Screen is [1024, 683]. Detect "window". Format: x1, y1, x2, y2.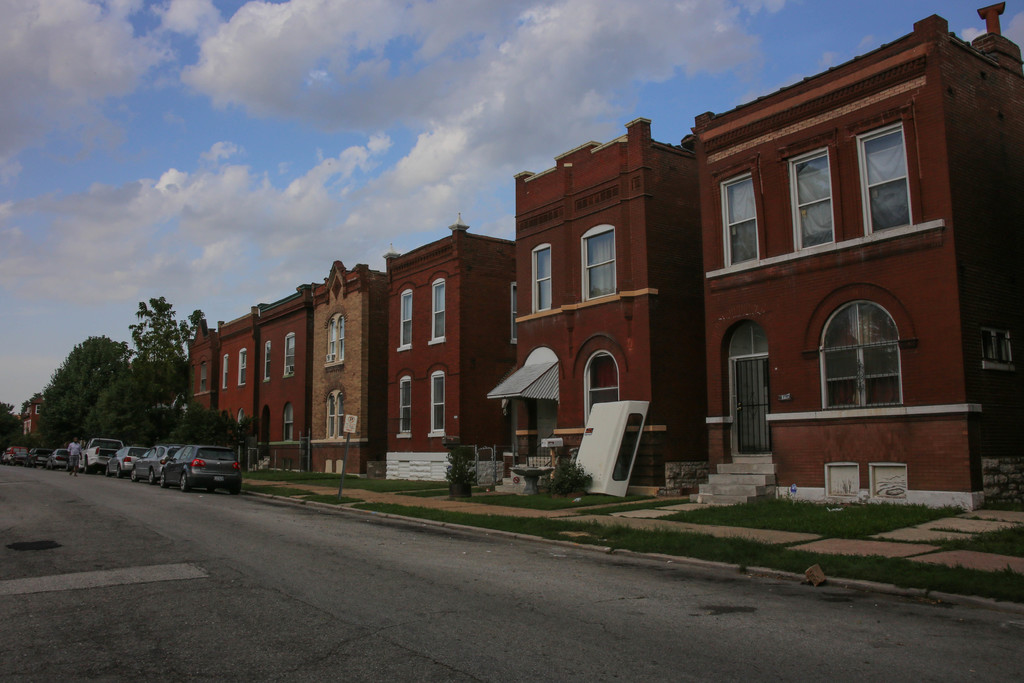
263, 344, 278, 382.
